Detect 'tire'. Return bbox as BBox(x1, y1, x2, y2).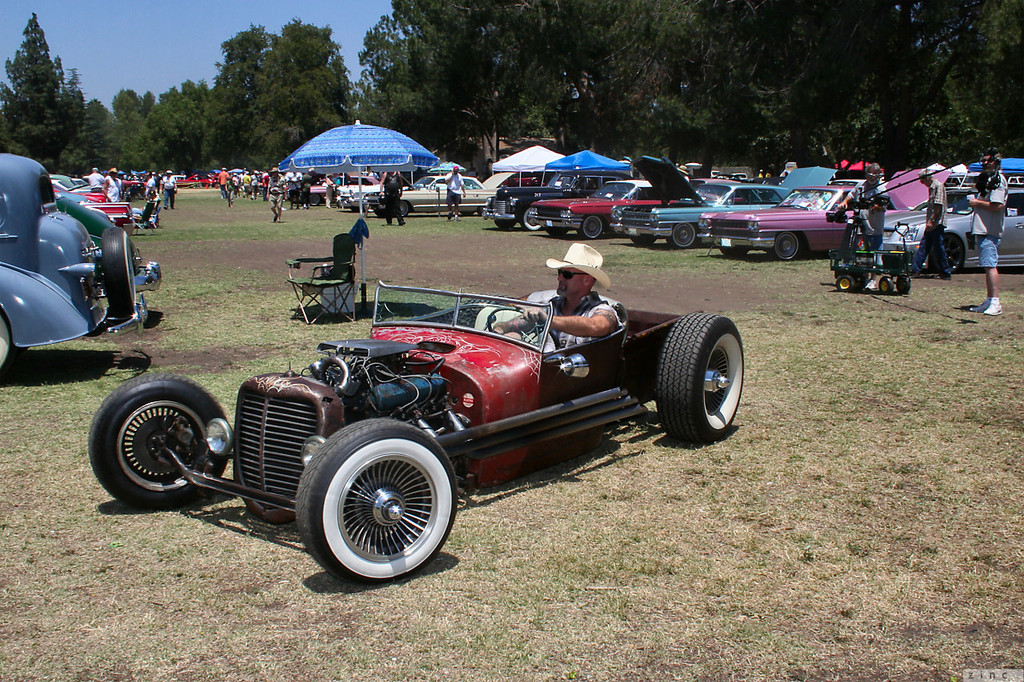
BBox(631, 236, 657, 245).
